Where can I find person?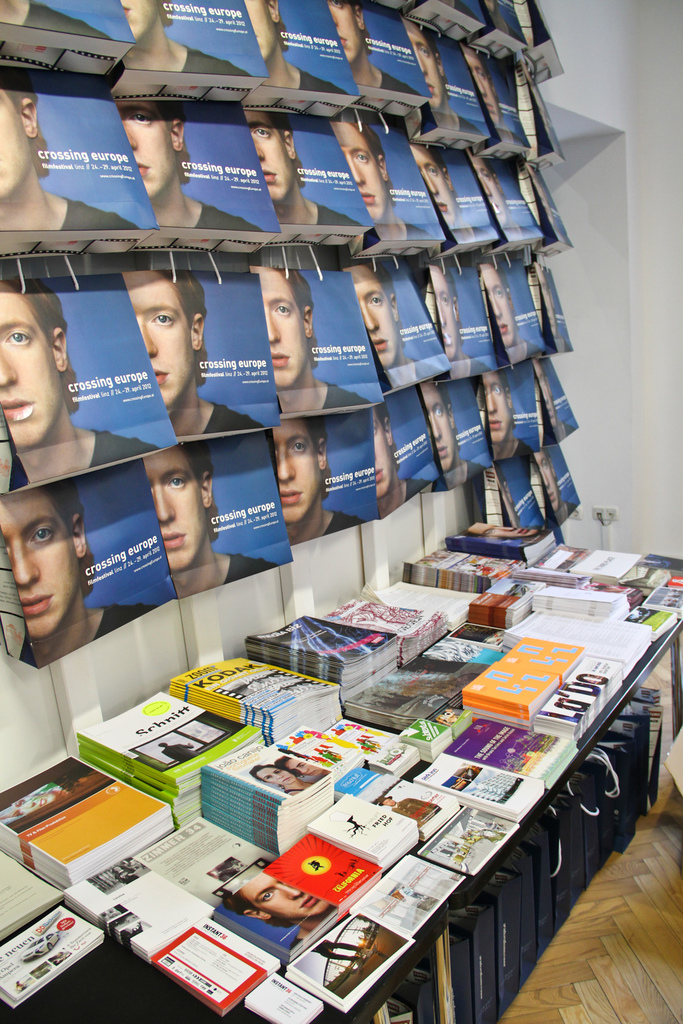
You can find it at x1=344, y1=264, x2=437, y2=391.
